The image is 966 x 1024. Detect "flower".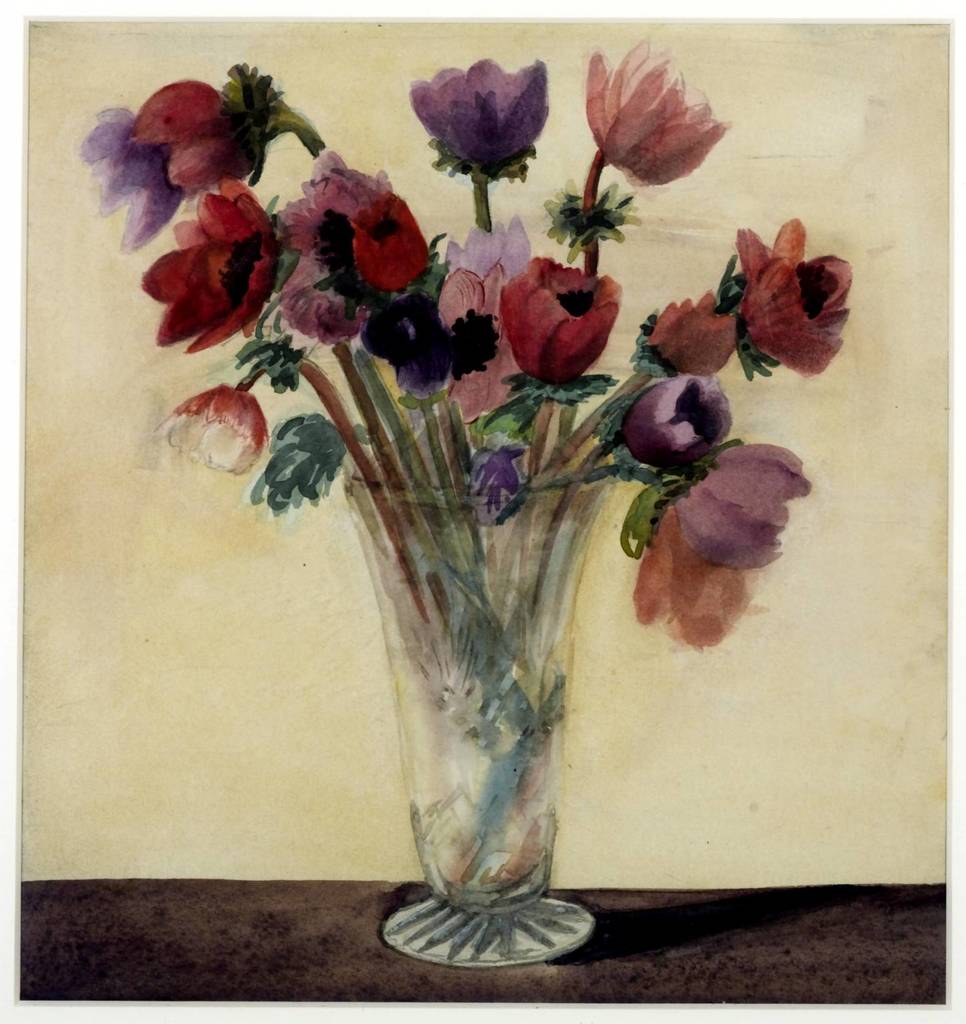
Detection: region(407, 59, 564, 197).
